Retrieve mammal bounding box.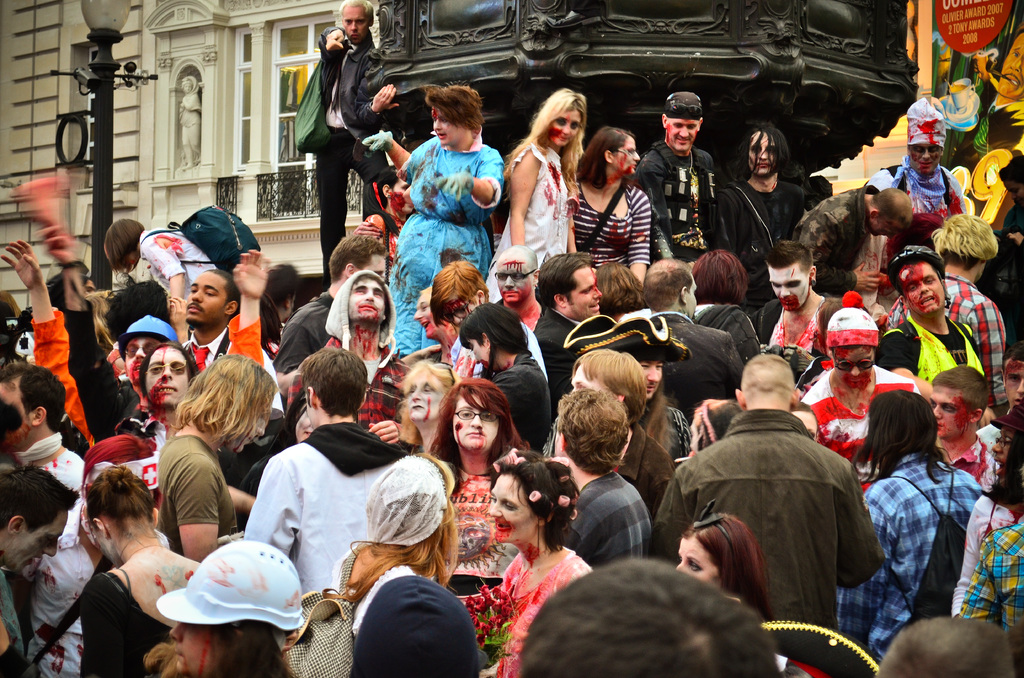
Bounding box: {"left": 1018, "top": 348, "right": 1023, "bottom": 392}.
